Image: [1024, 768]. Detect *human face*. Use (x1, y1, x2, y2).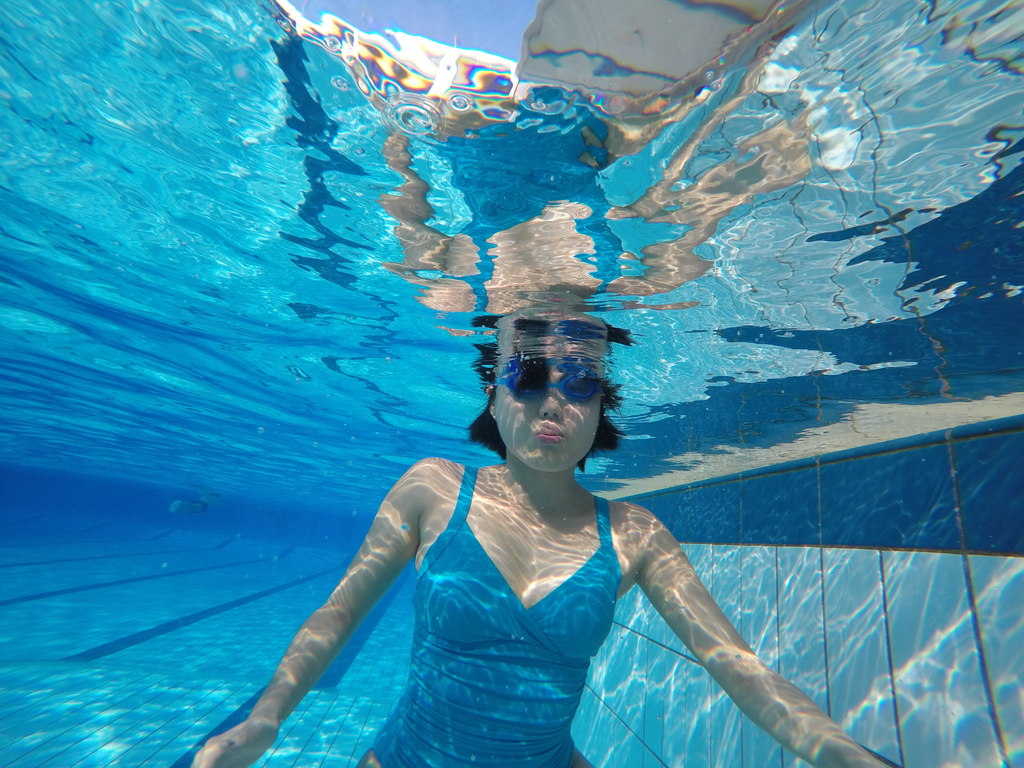
(496, 347, 596, 467).
